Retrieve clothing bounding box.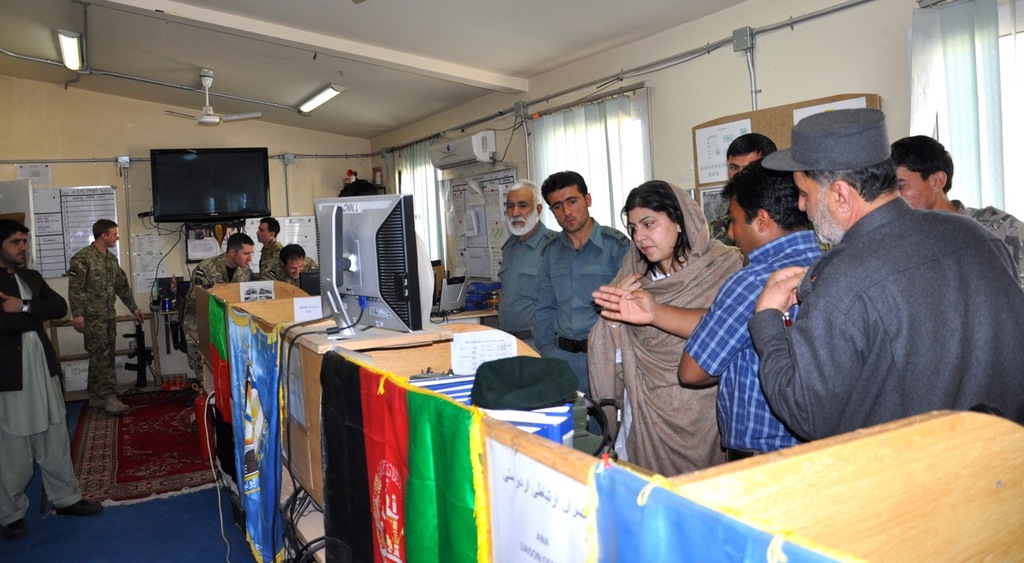
Bounding box: l=255, t=254, r=320, b=284.
